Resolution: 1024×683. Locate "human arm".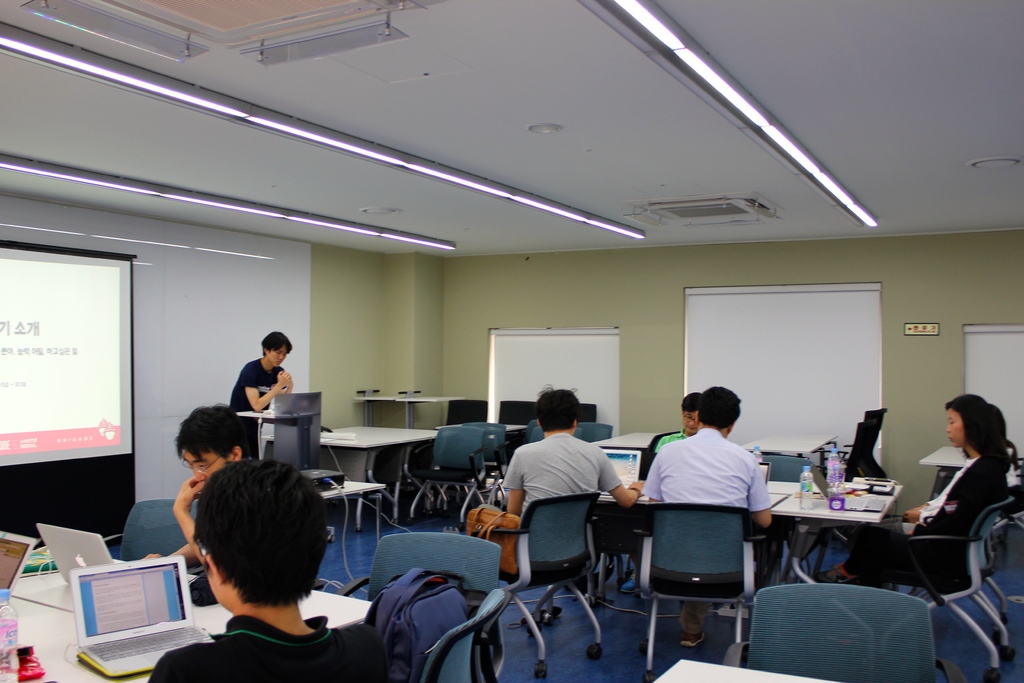
<box>738,453,782,537</box>.
